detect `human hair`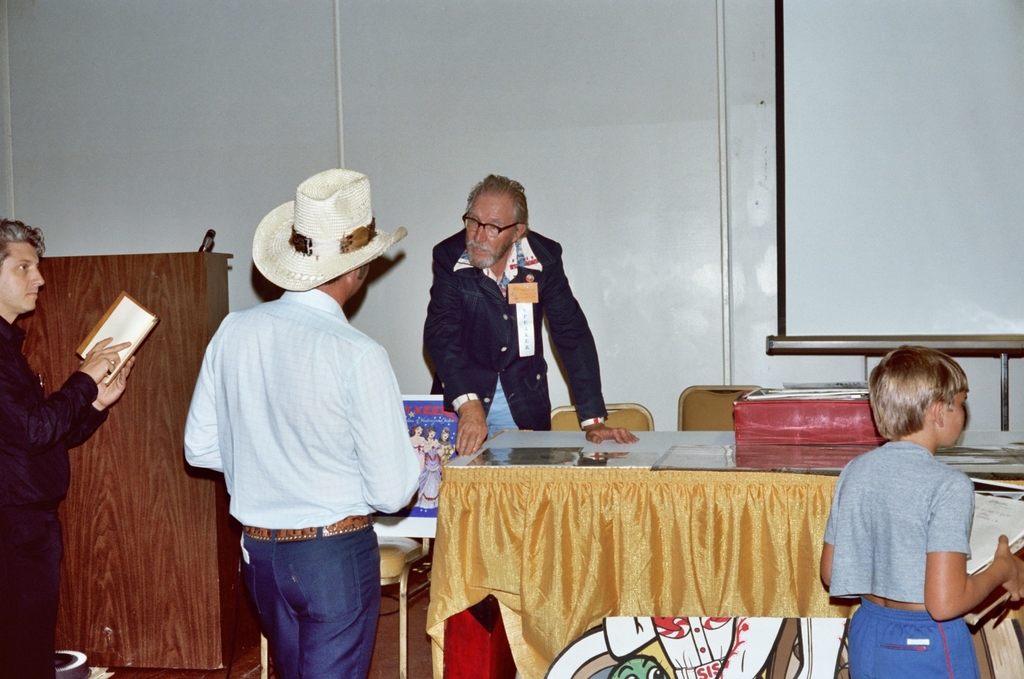
bbox=(321, 261, 368, 285)
